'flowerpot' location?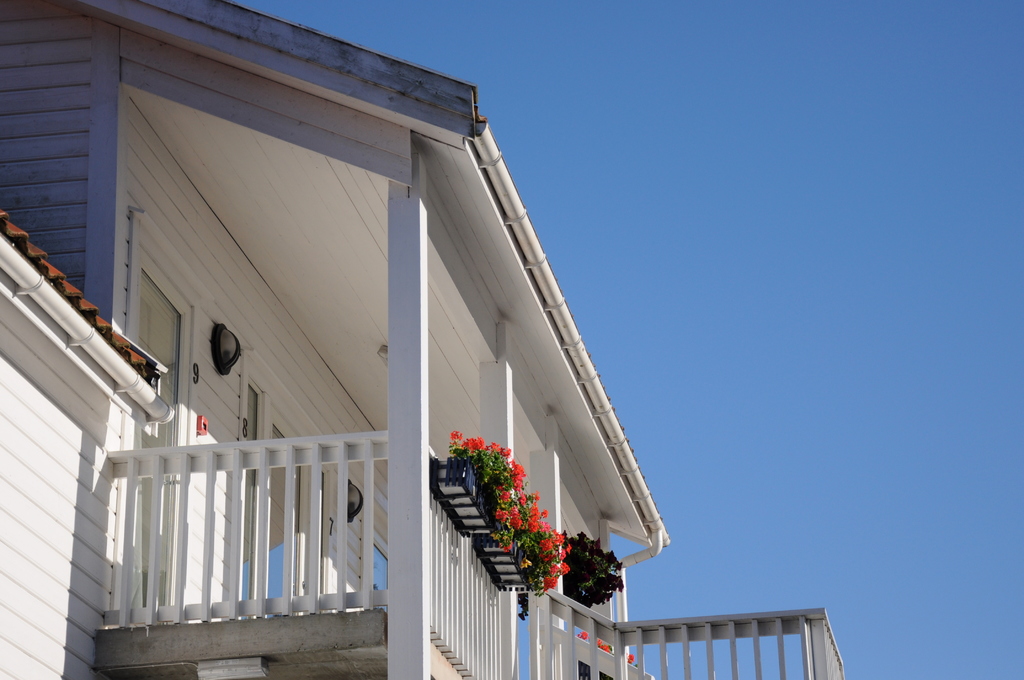
left=477, top=528, right=527, bottom=594
